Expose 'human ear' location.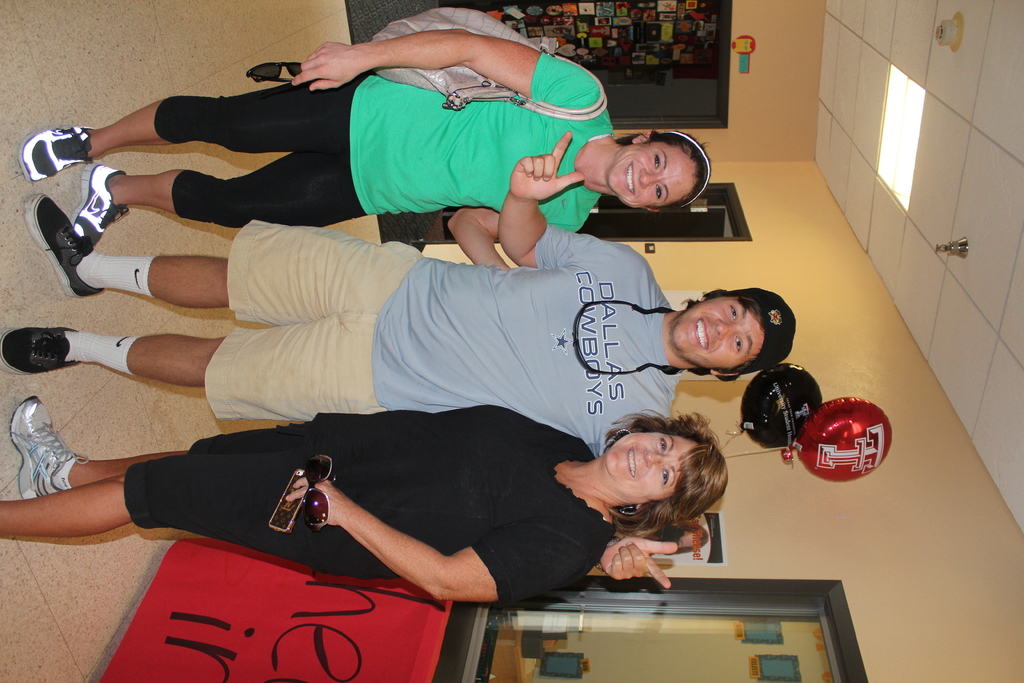
Exposed at x1=644, y1=208, x2=659, y2=215.
